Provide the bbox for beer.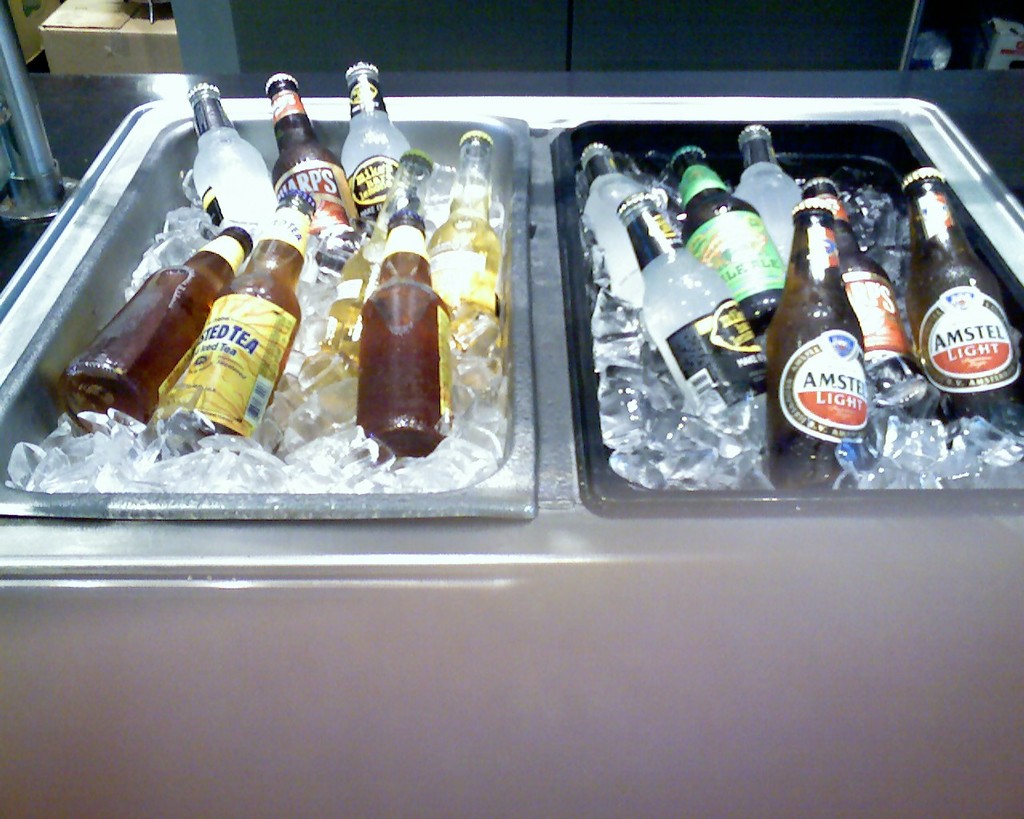
bbox=[269, 69, 370, 280].
